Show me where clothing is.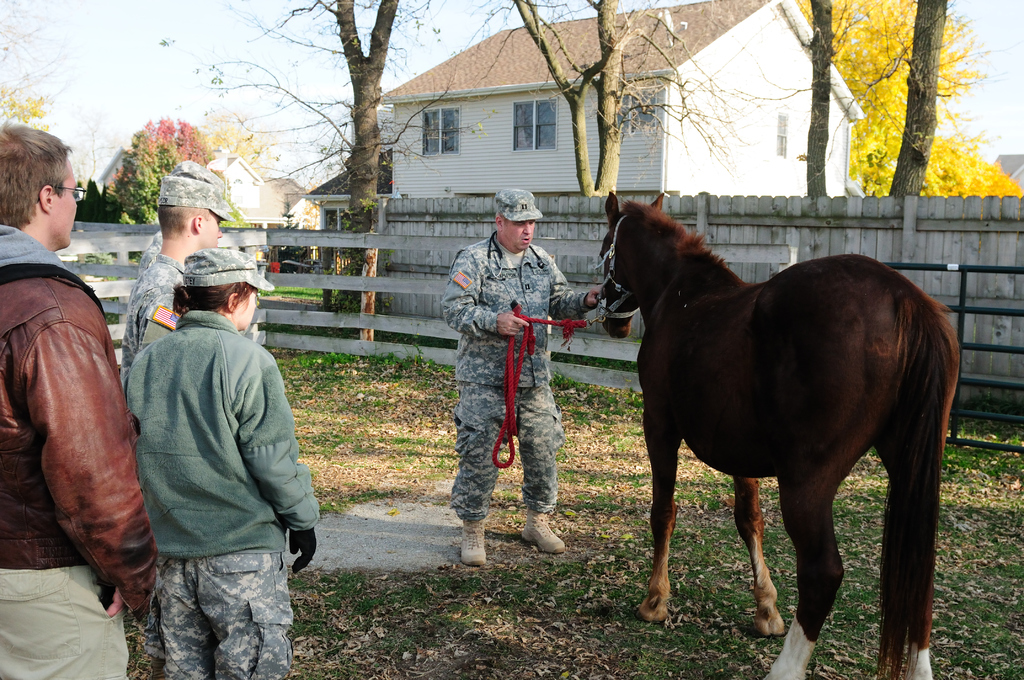
clothing is at (left=442, top=235, right=589, bottom=519).
